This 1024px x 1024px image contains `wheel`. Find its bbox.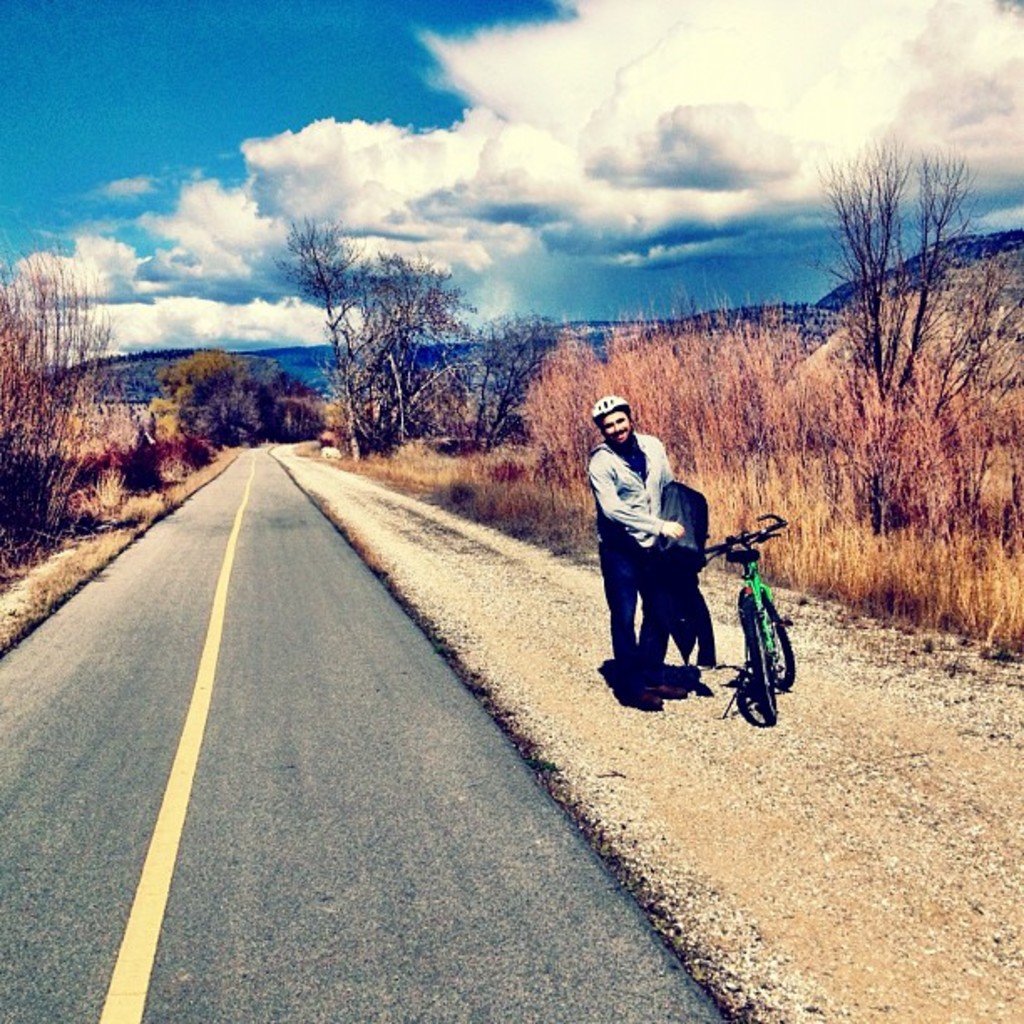
x1=738 y1=592 x2=780 y2=719.
